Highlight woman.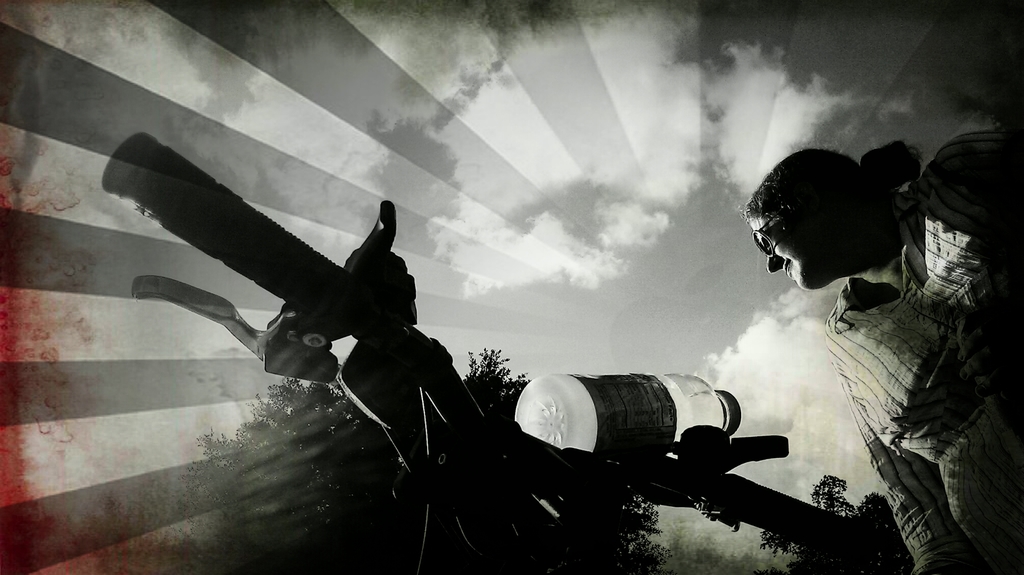
Highlighted region: <bbox>735, 129, 1023, 574</bbox>.
